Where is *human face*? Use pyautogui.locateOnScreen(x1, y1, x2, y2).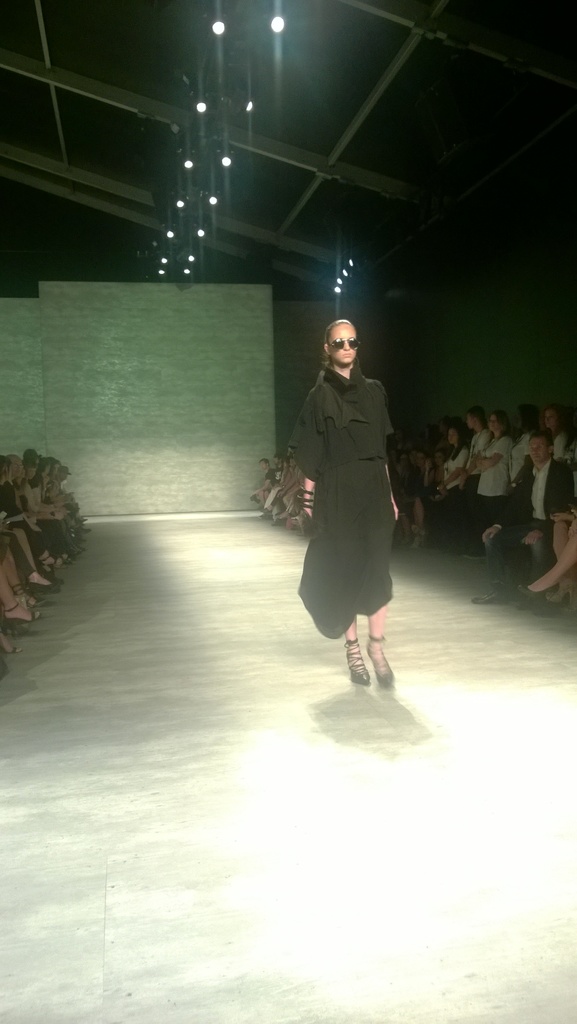
pyautogui.locateOnScreen(260, 459, 269, 469).
